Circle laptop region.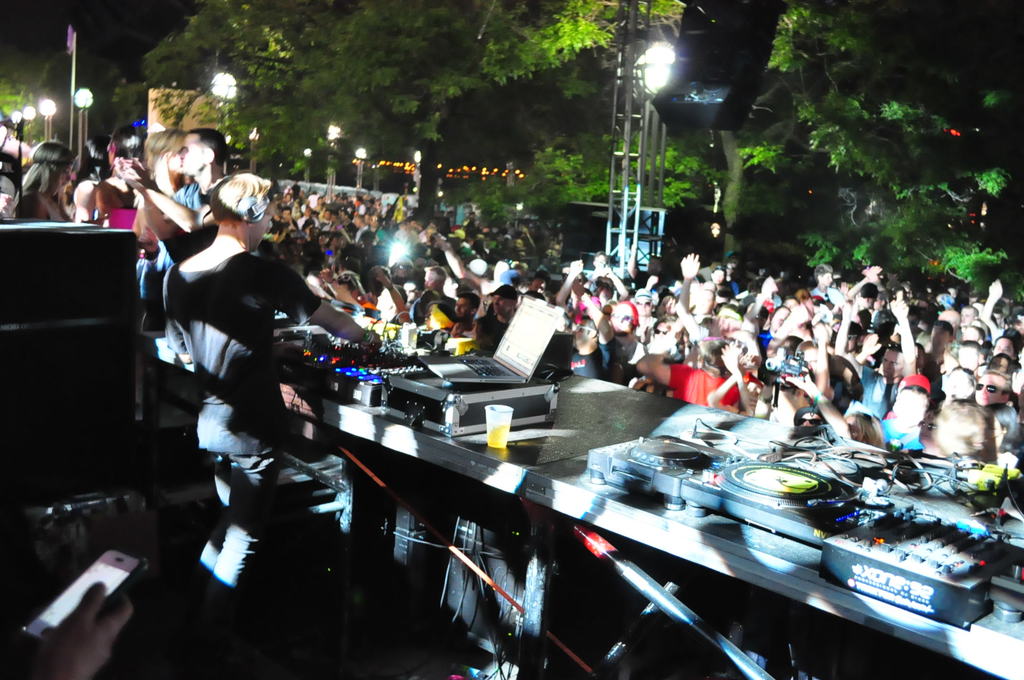
Region: box=[419, 296, 566, 385].
